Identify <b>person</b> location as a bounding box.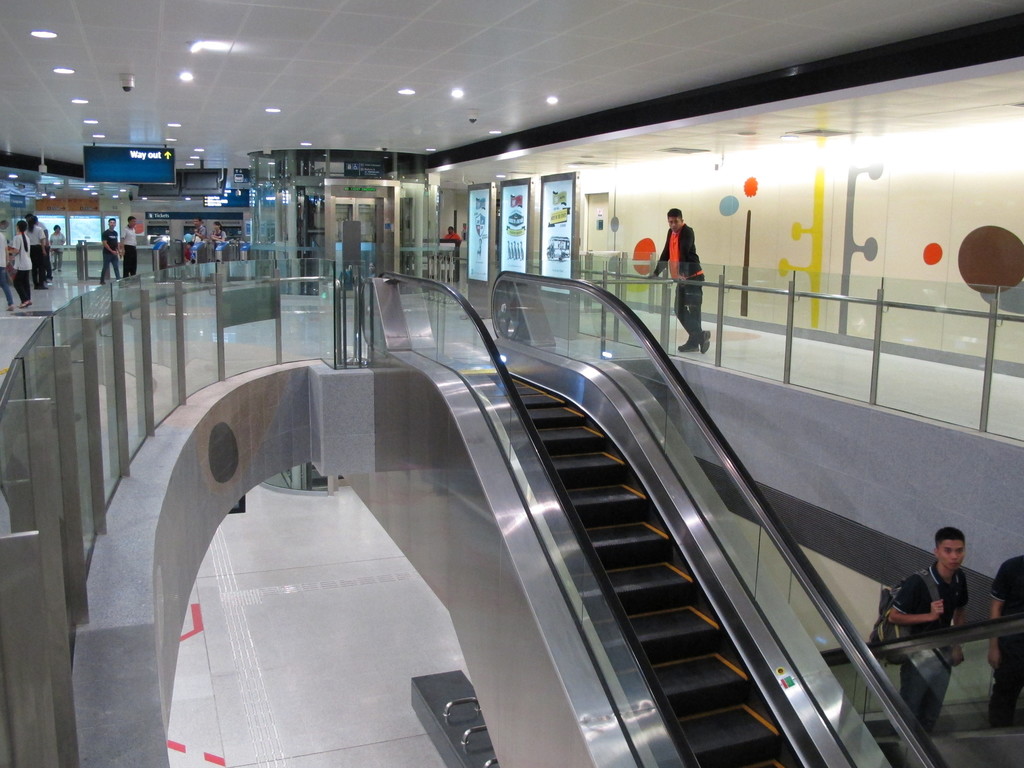
{"x1": 12, "y1": 221, "x2": 36, "y2": 308}.
